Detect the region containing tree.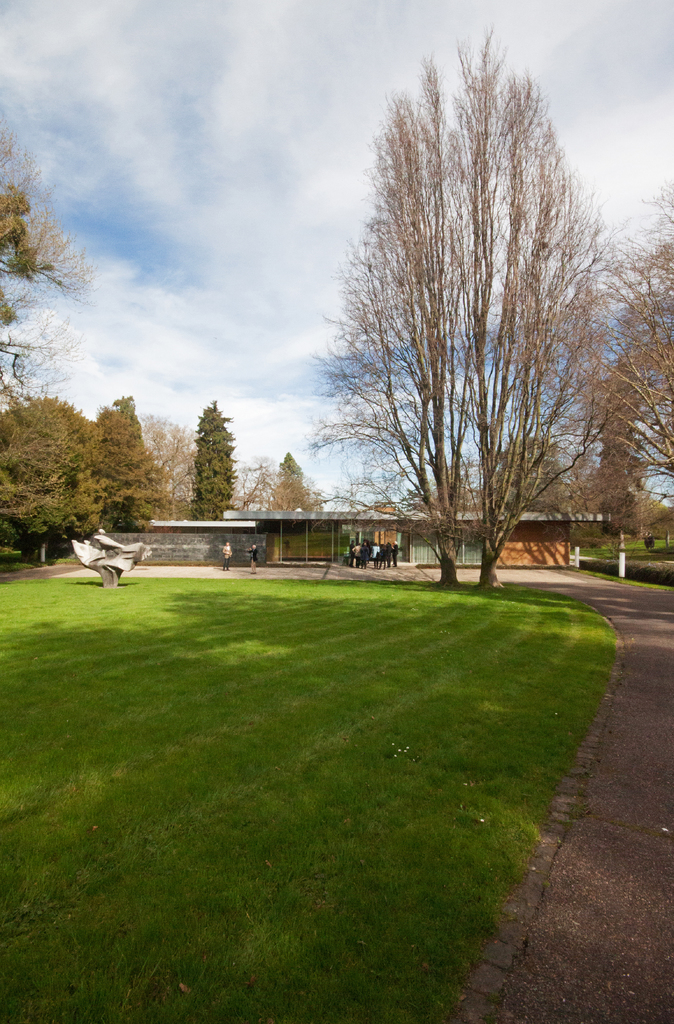
box=[0, 392, 114, 555].
